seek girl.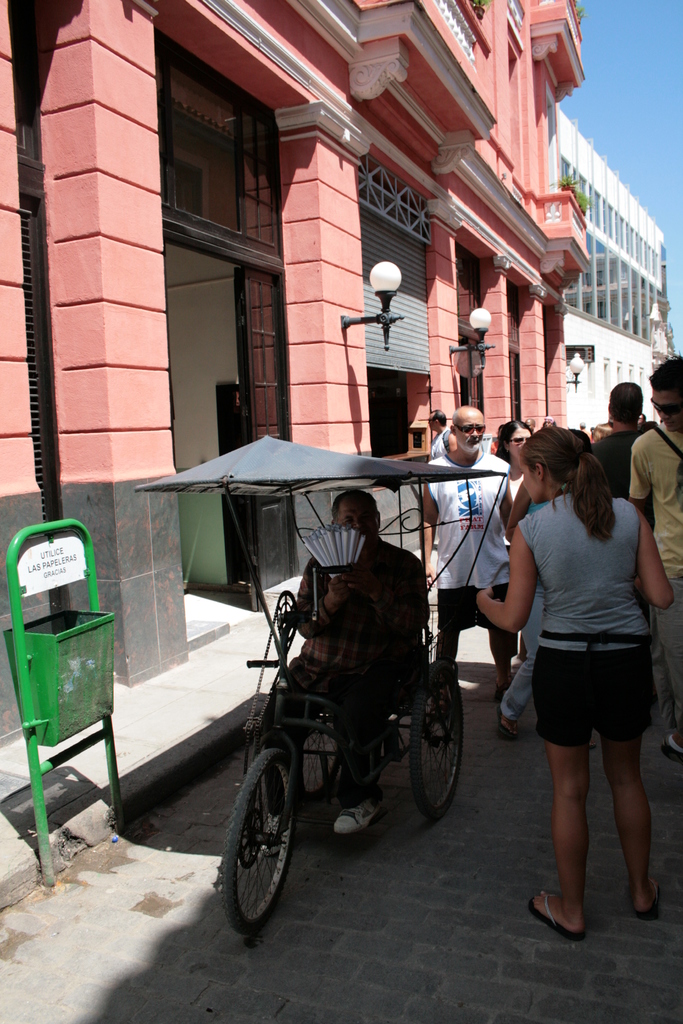
[474,411,677,922].
